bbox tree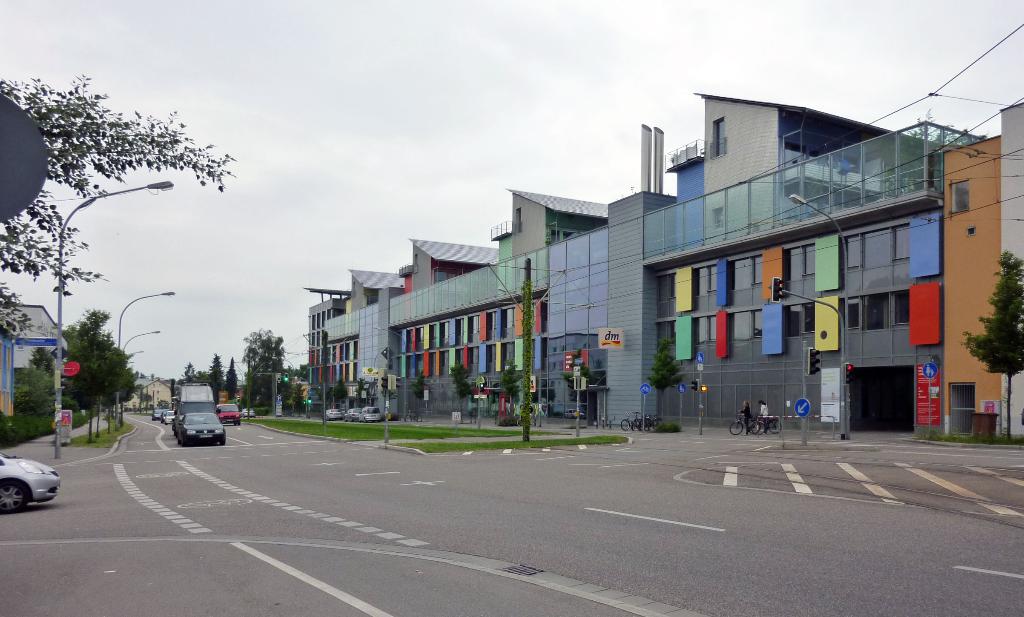
<bbox>221, 354, 242, 410</bbox>
